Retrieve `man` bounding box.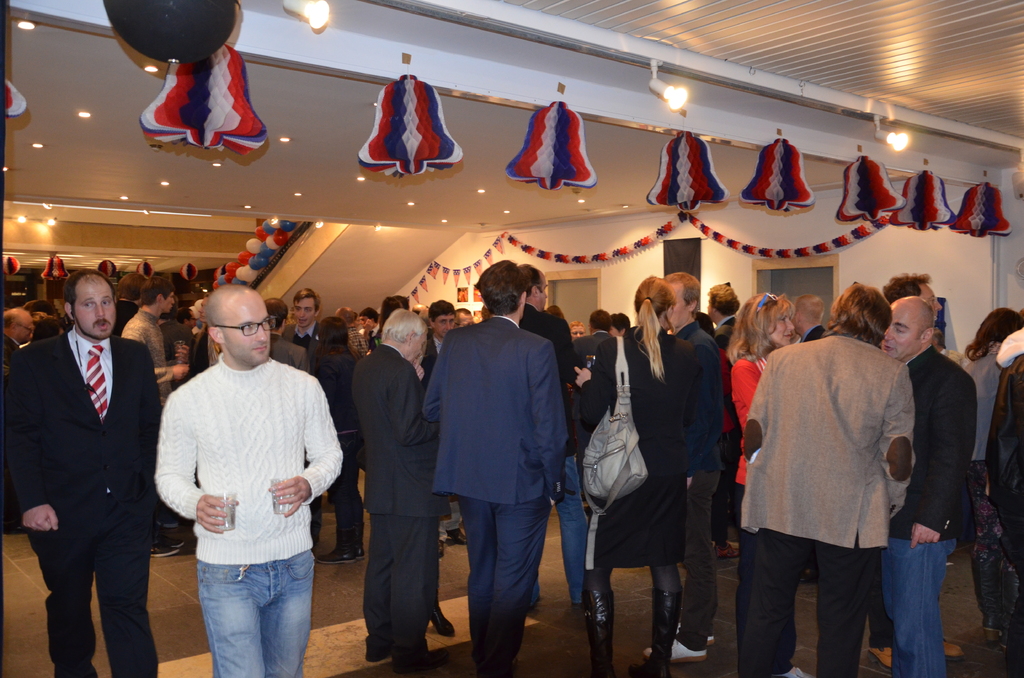
Bounding box: bbox=[797, 295, 821, 345].
